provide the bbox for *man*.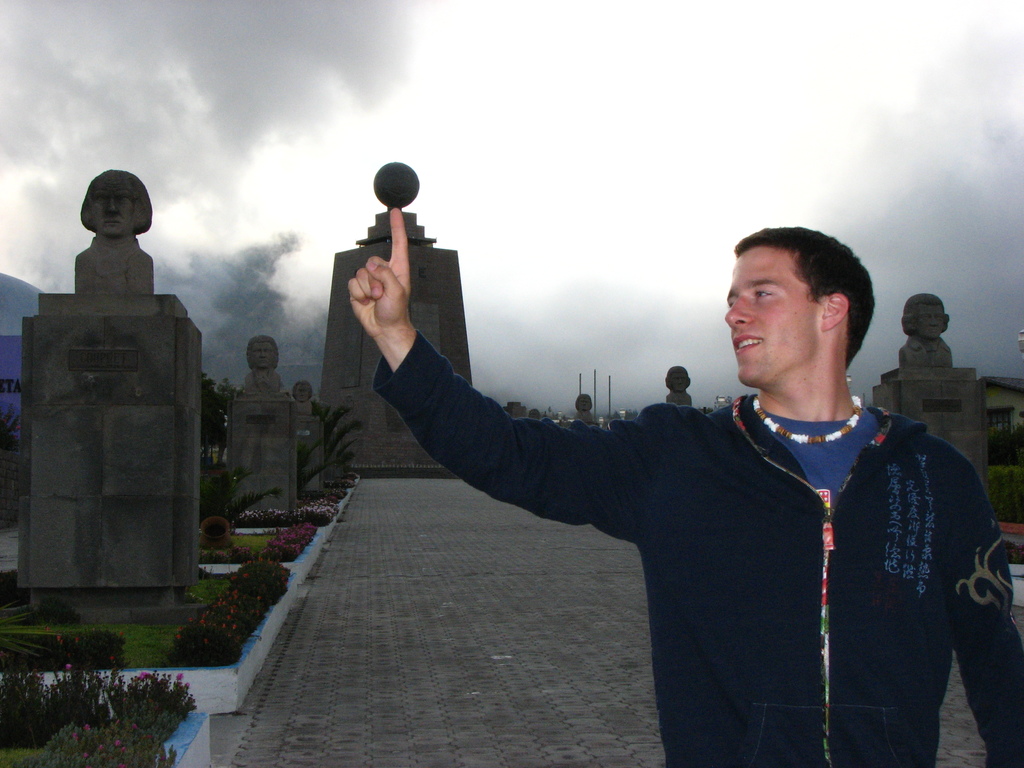
rect(83, 172, 161, 301).
